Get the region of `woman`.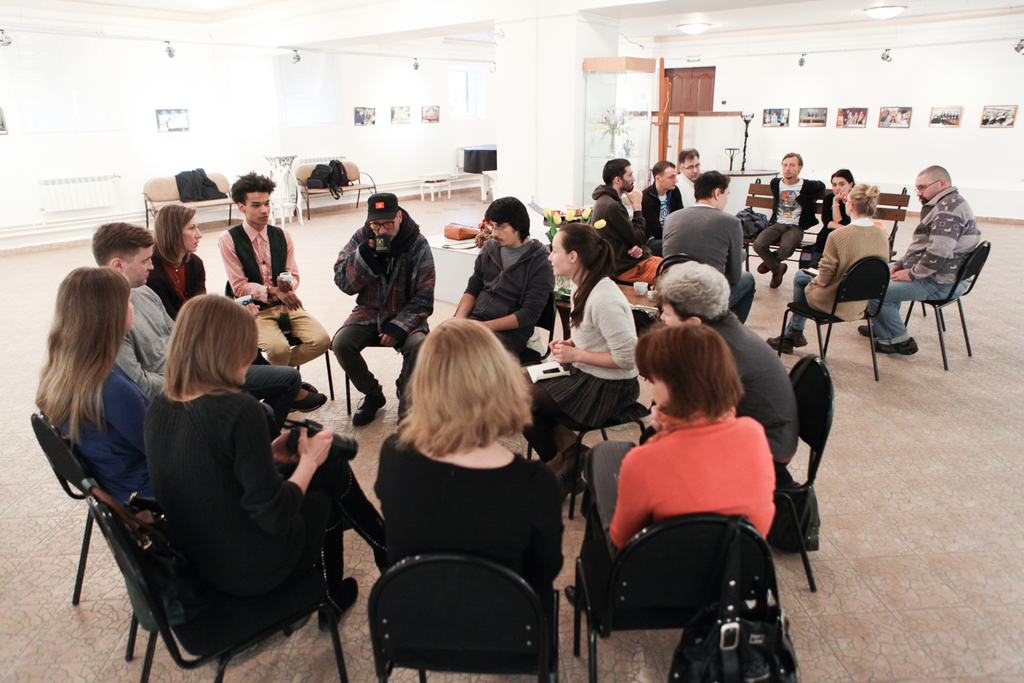
Rect(815, 171, 861, 282).
